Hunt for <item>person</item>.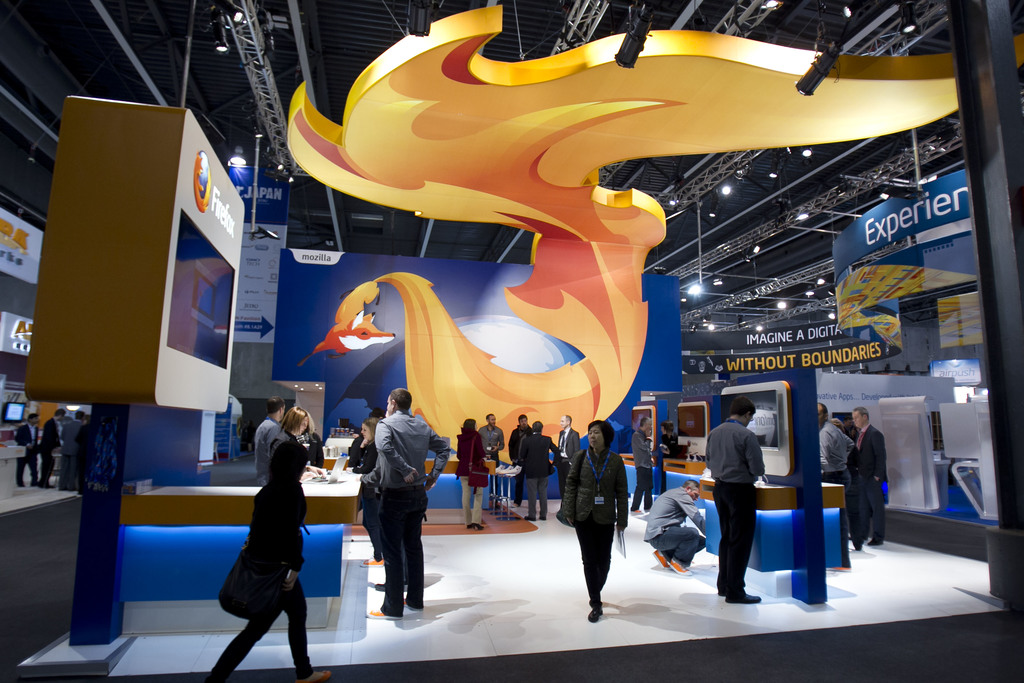
Hunted down at locate(255, 395, 286, 486).
